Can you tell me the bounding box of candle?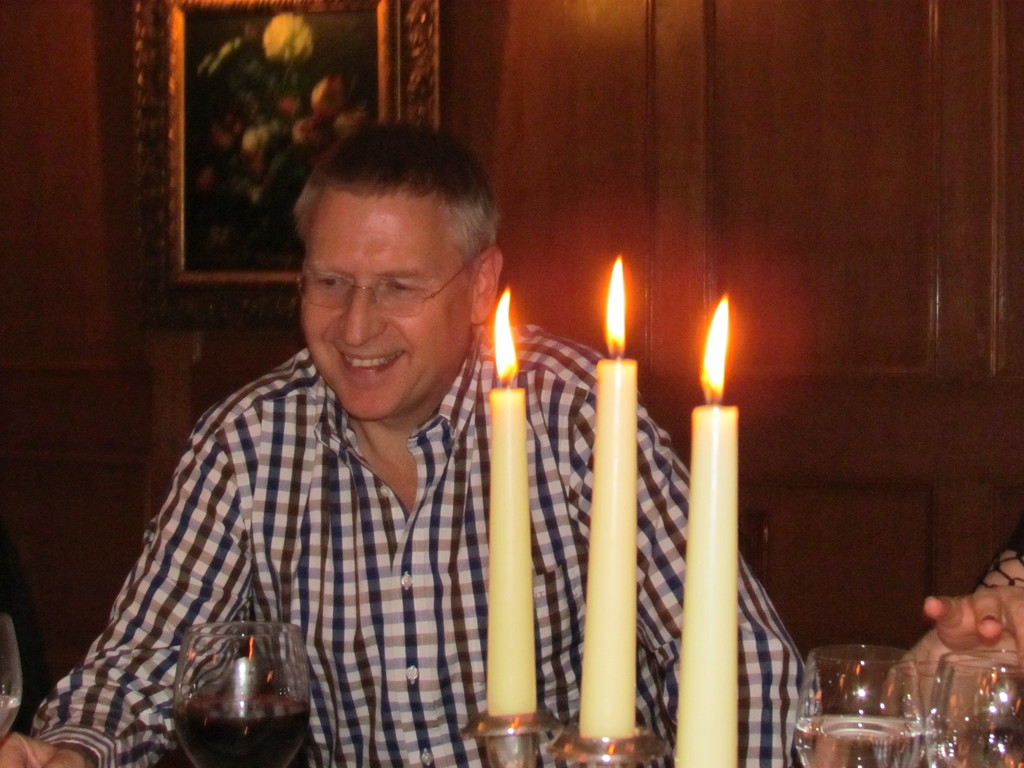
<region>488, 285, 540, 715</region>.
